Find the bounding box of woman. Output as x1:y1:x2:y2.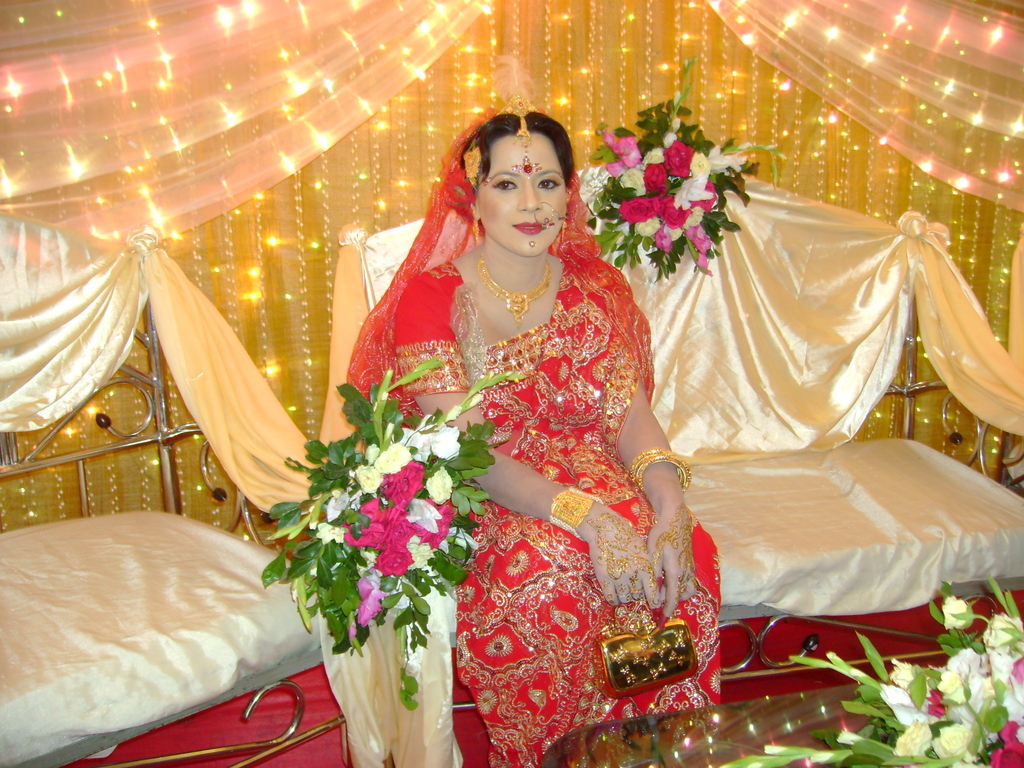
300:65:706:746.
